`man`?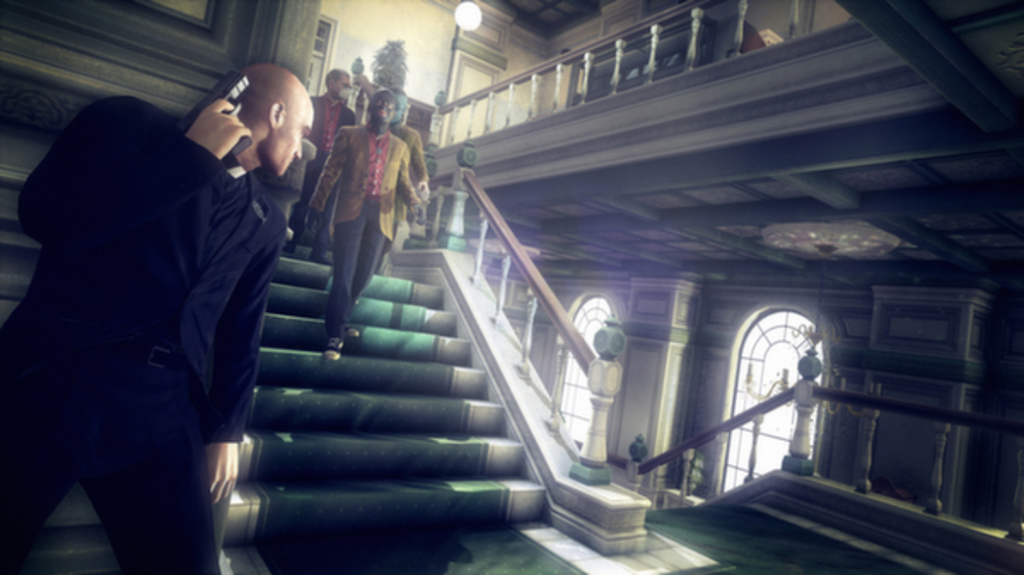
bbox=(302, 63, 367, 261)
